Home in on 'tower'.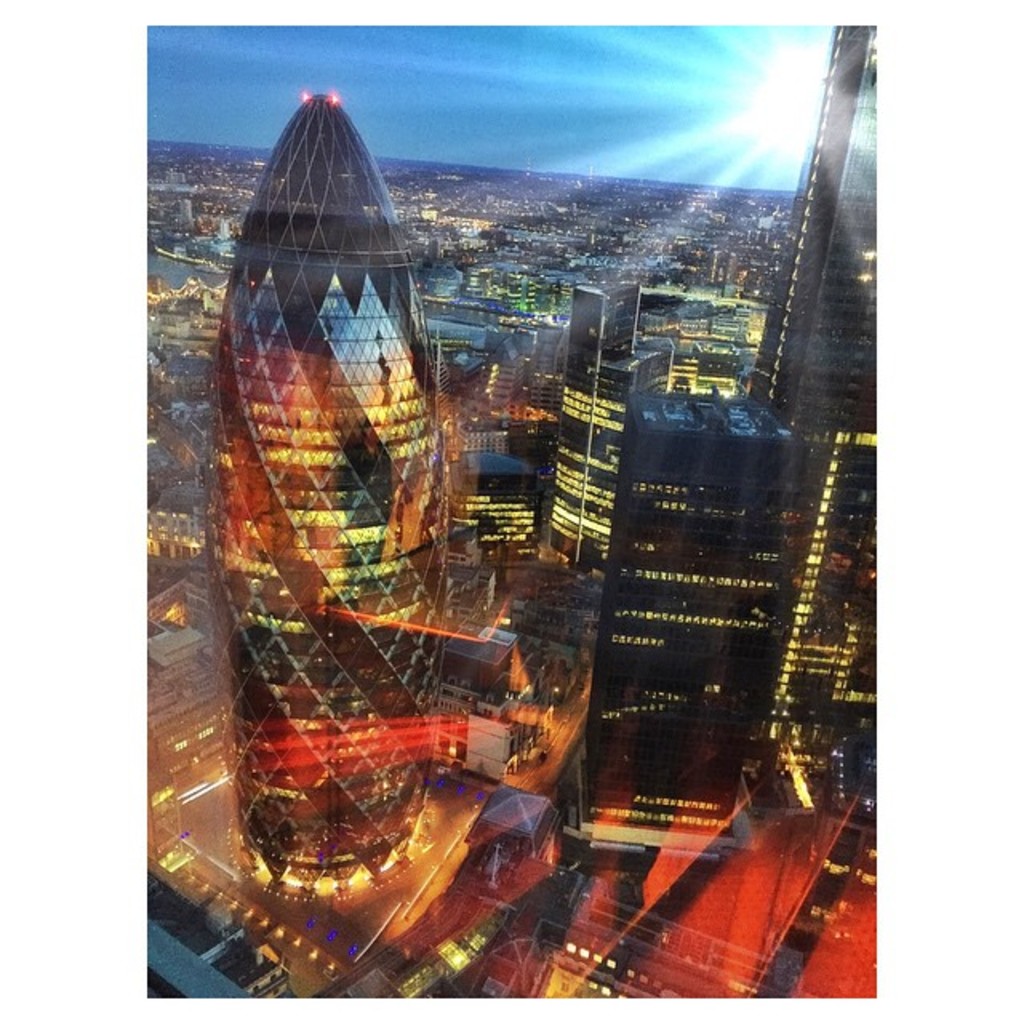
Homed in at 210, 94, 451, 901.
